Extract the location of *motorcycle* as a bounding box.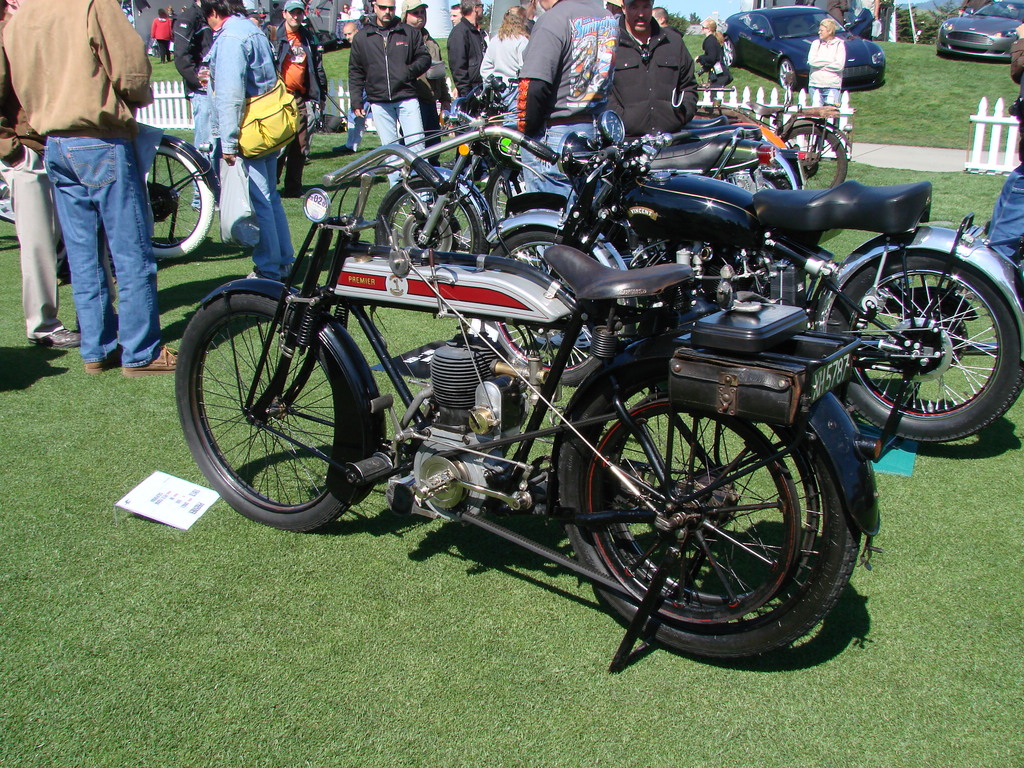
<region>768, 151, 810, 186</region>.
